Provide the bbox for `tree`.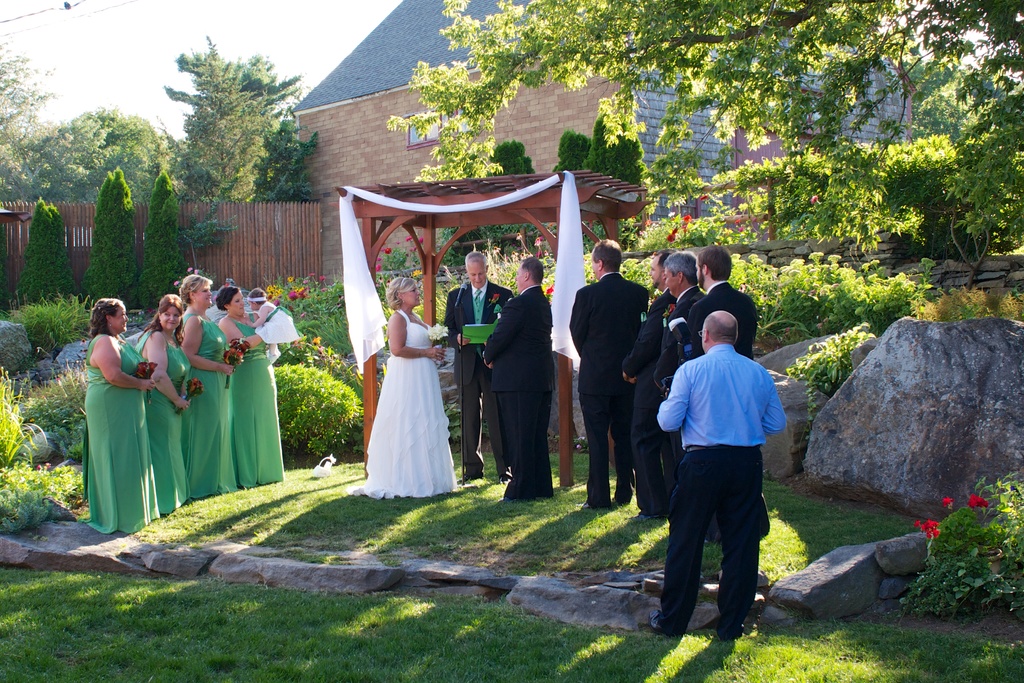
[900,53,991,157].
